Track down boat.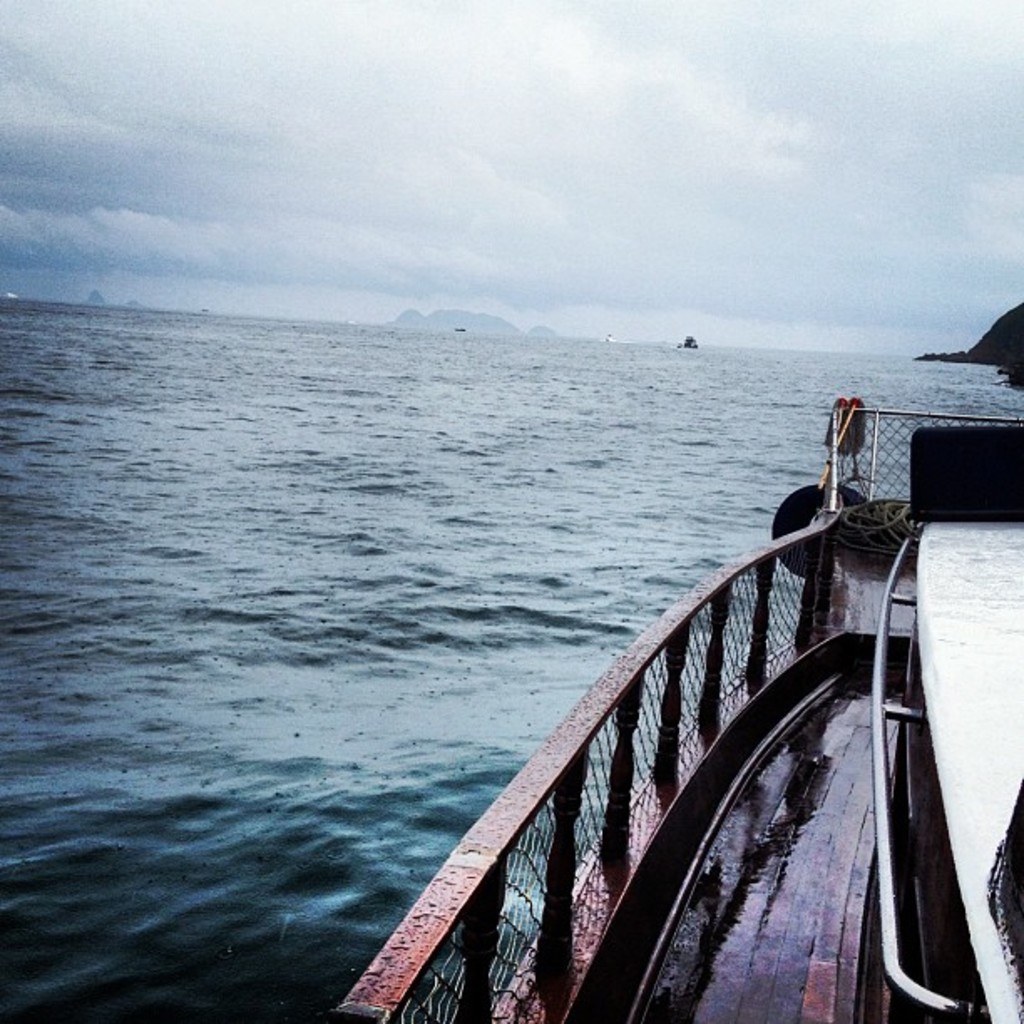
Tracked to 422,378,1023,917.
